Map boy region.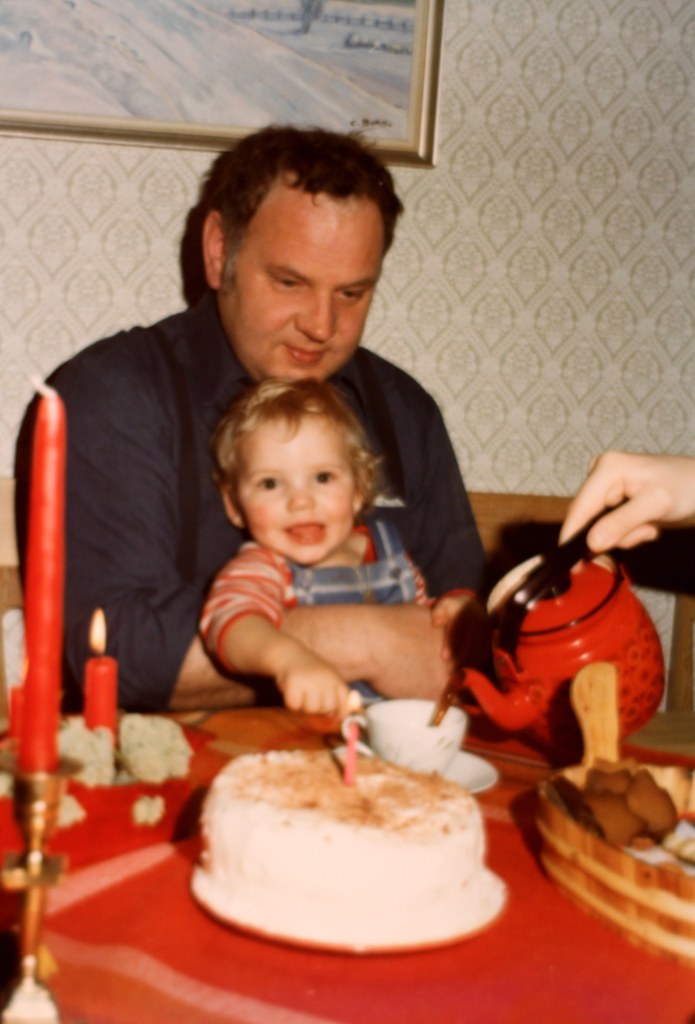
Mapped to [left=189, top=365, right=488, bottom=730].
